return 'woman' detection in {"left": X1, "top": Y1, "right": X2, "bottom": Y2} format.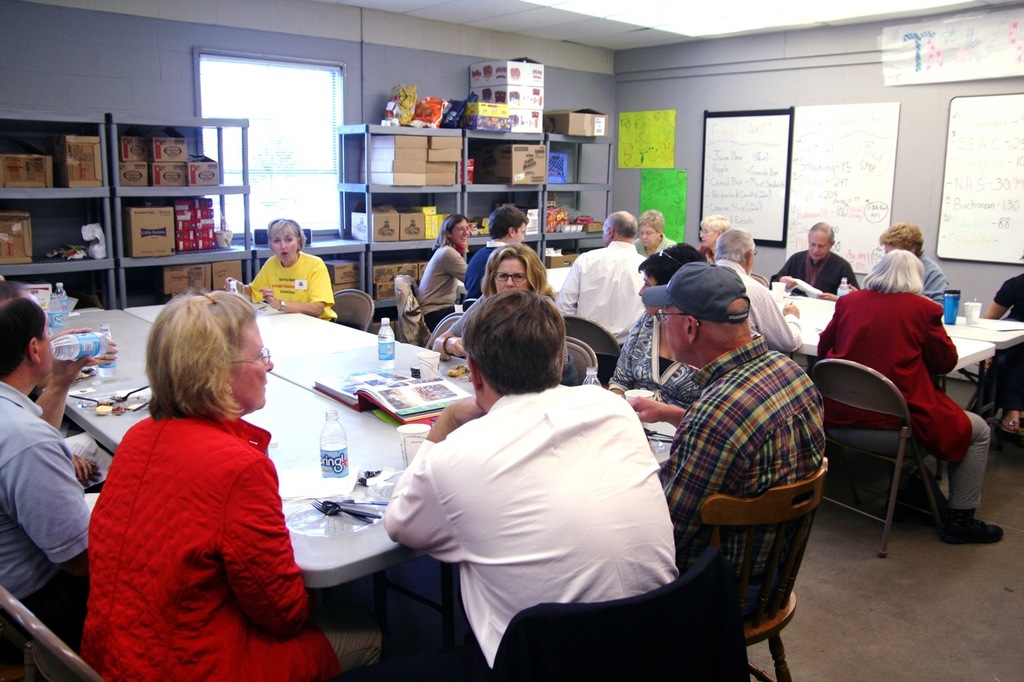
{"left": 417, "top": 214, "right": 471, "bottom": 331}.
